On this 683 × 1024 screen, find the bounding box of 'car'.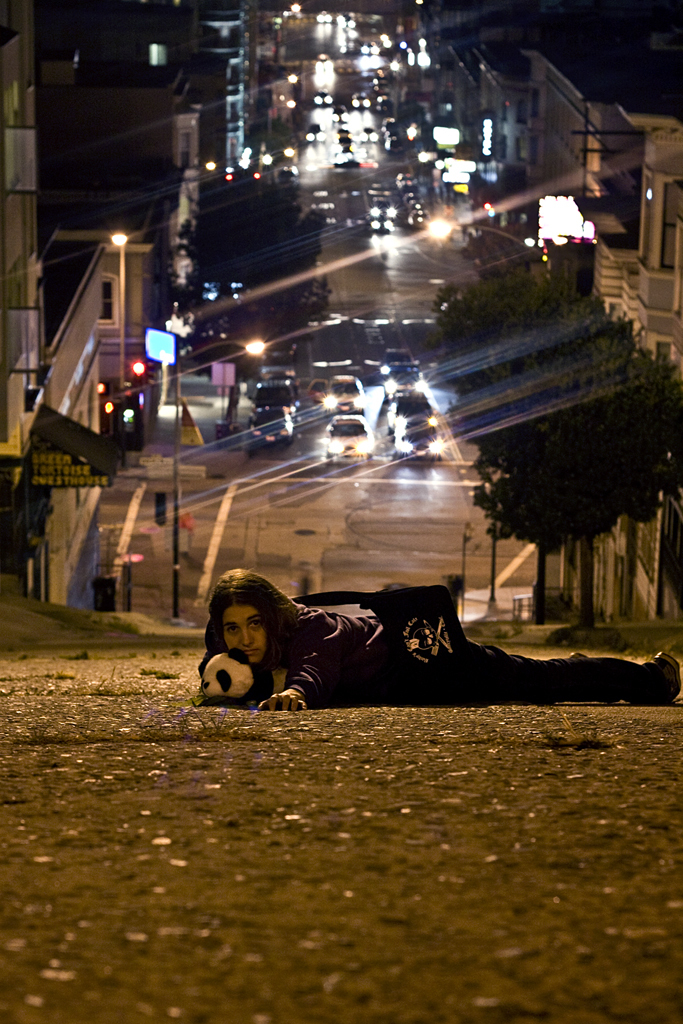
Bounding box: <bbox>326, 376, 363, 407</bbox>.
